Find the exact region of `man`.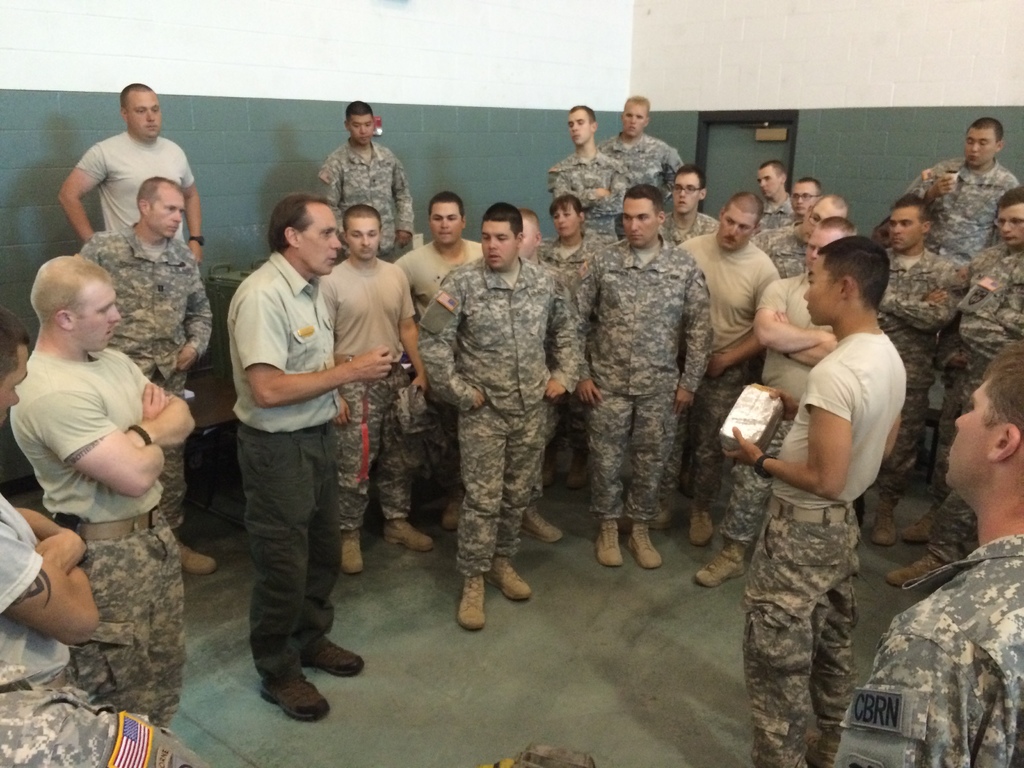
Exact region: rect(876, 195, 970, 544).
